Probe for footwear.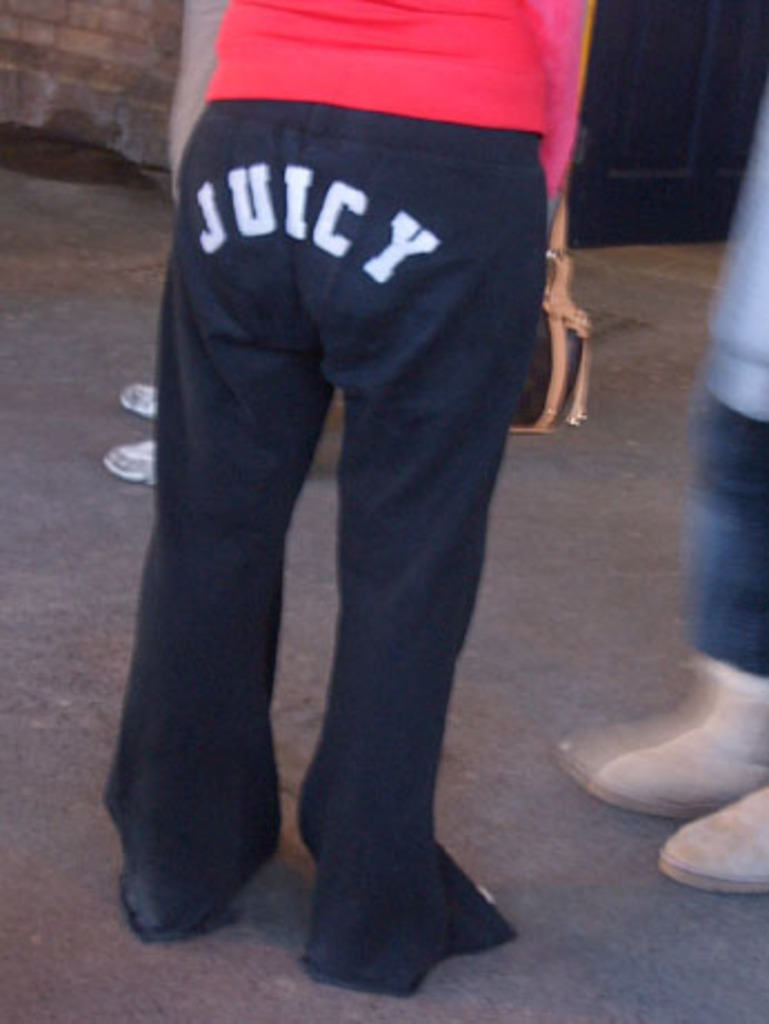
Probe result: 669/809/765/897.
